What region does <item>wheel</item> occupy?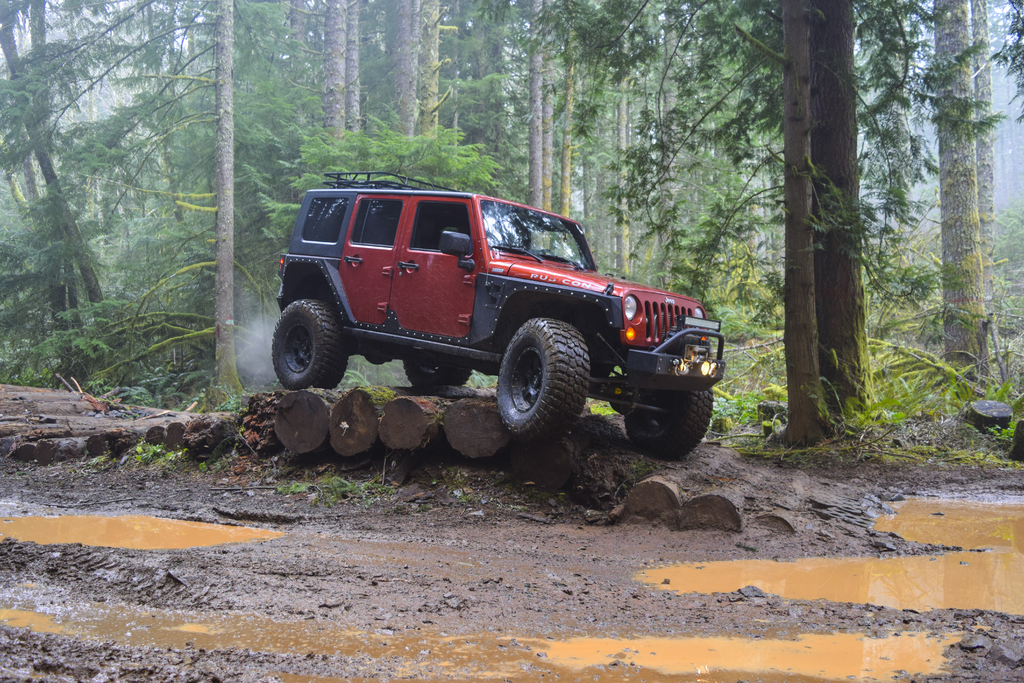
bbox=(269, 297, 347, 390).
